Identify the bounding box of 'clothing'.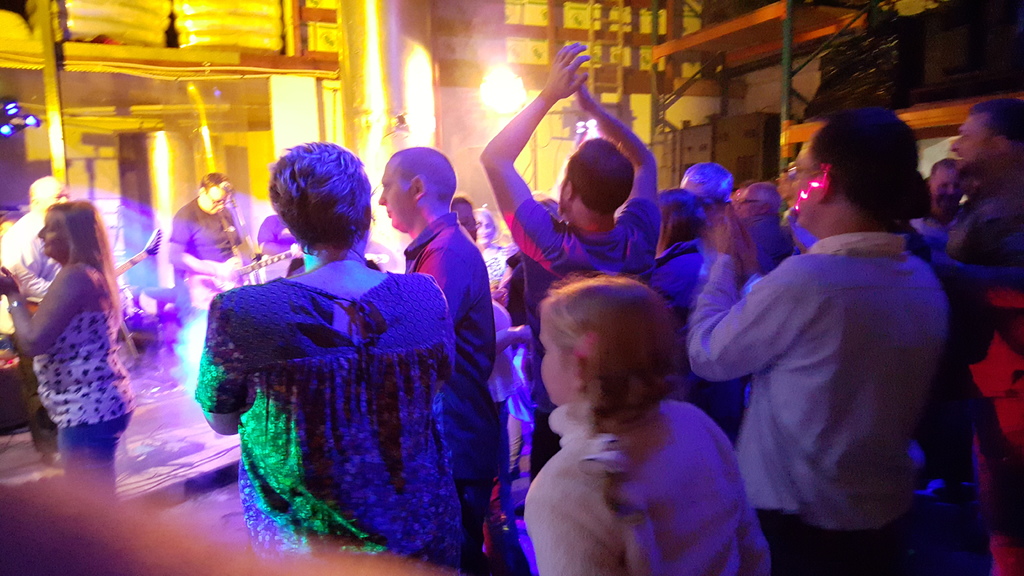
crop(184, 276, 479, 573).
